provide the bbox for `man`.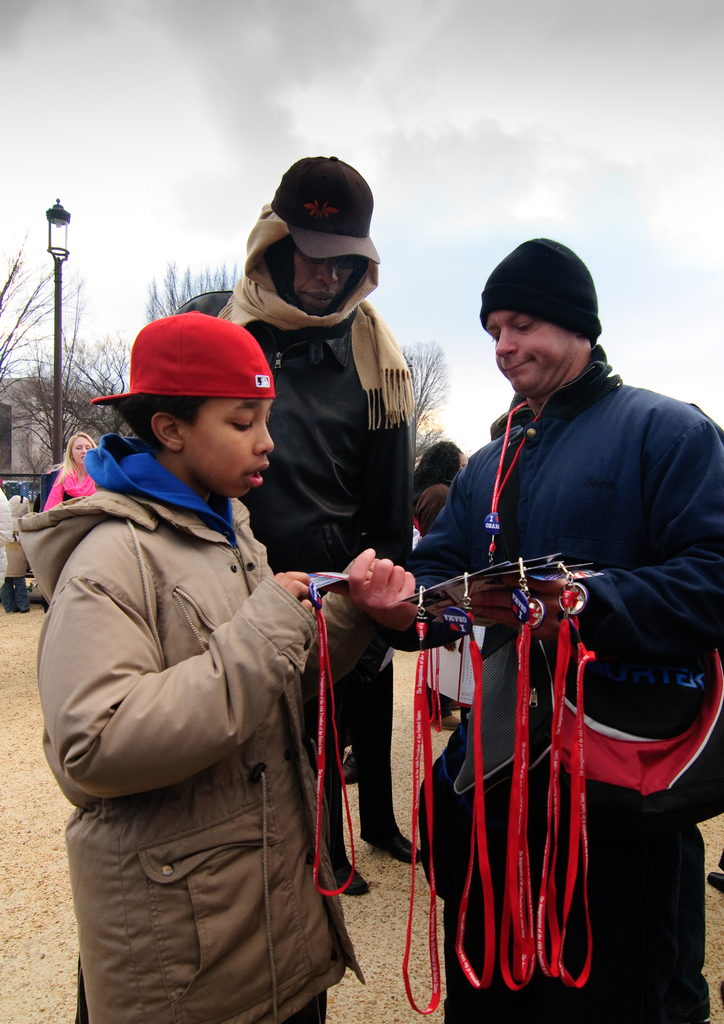
{"x1": 391, "y1": 221, "x2": 698, "y2": 1003}.
